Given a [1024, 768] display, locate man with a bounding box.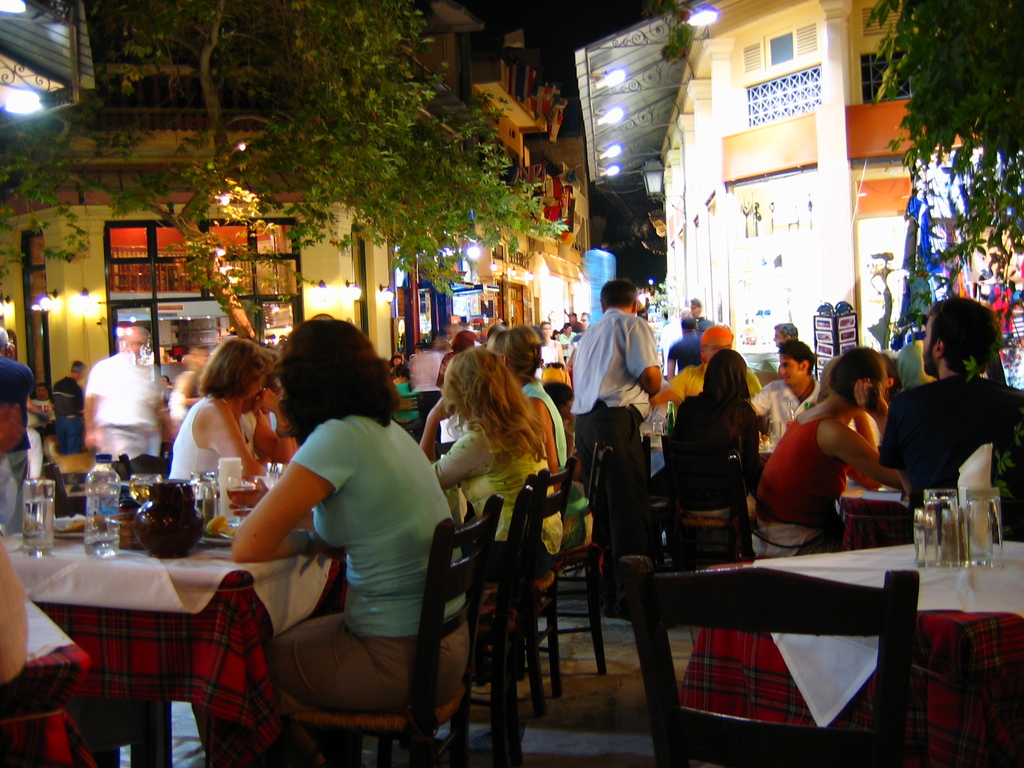
Located: region(68, 325, 169, 481).
